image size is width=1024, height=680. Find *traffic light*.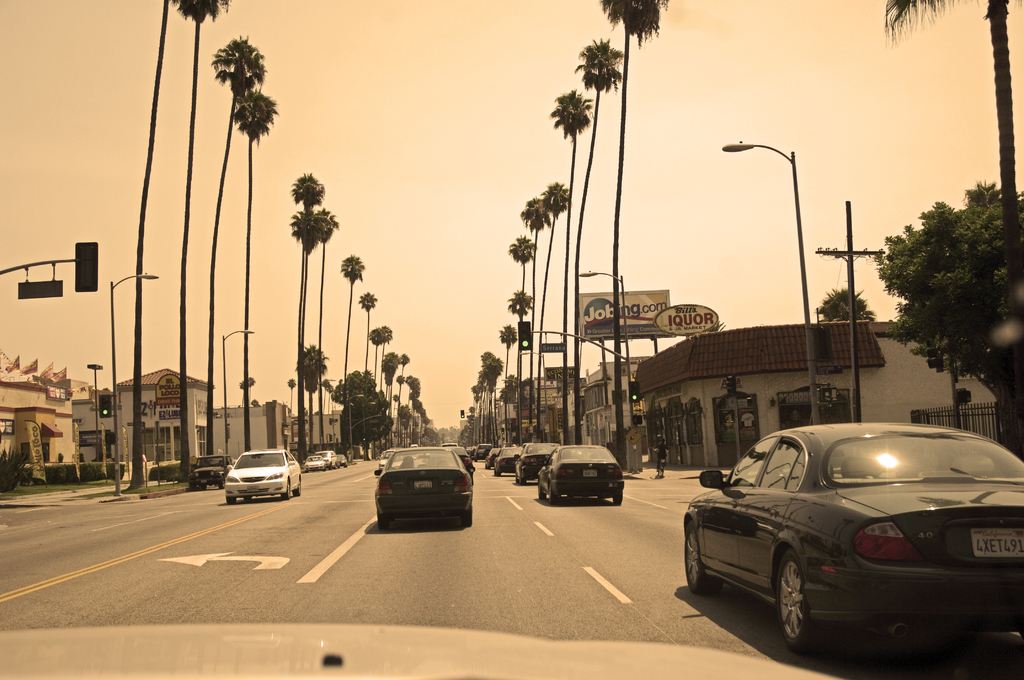
x1=502, y1=429, x2=505, y2=435.
